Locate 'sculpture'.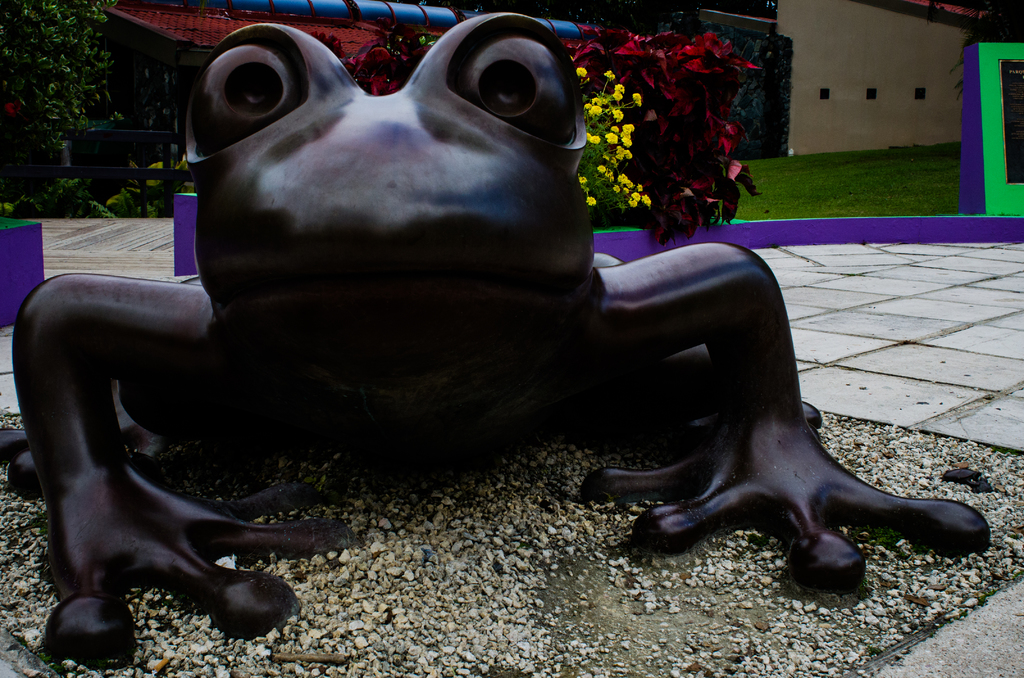
Bounding box: (x1=0, y1=0, x2=1023, y2=677).
